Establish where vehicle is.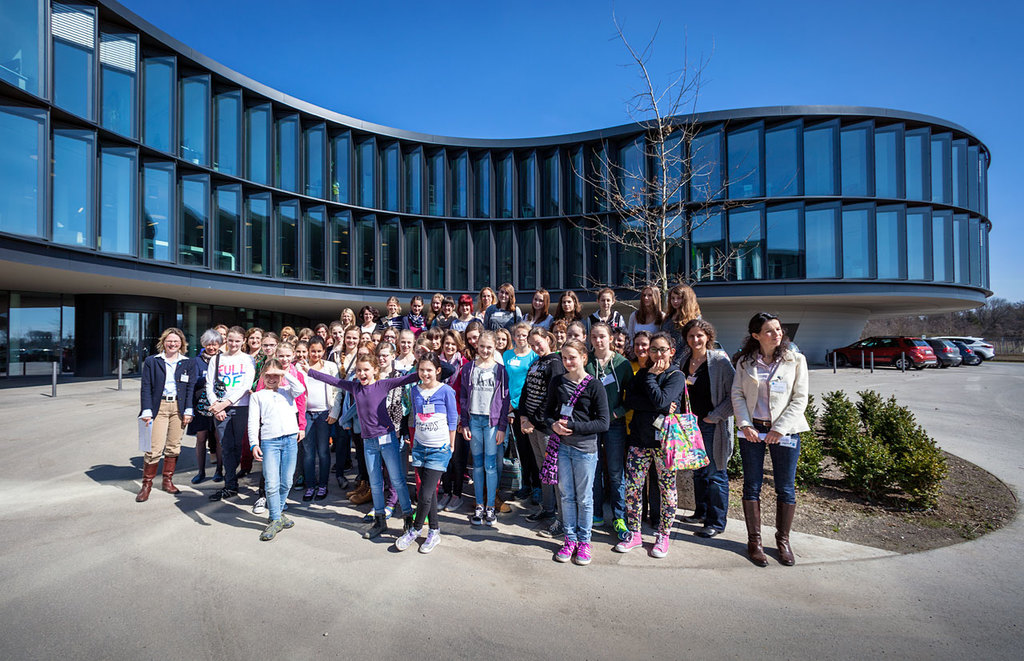
Established at 822:334:936:369.
